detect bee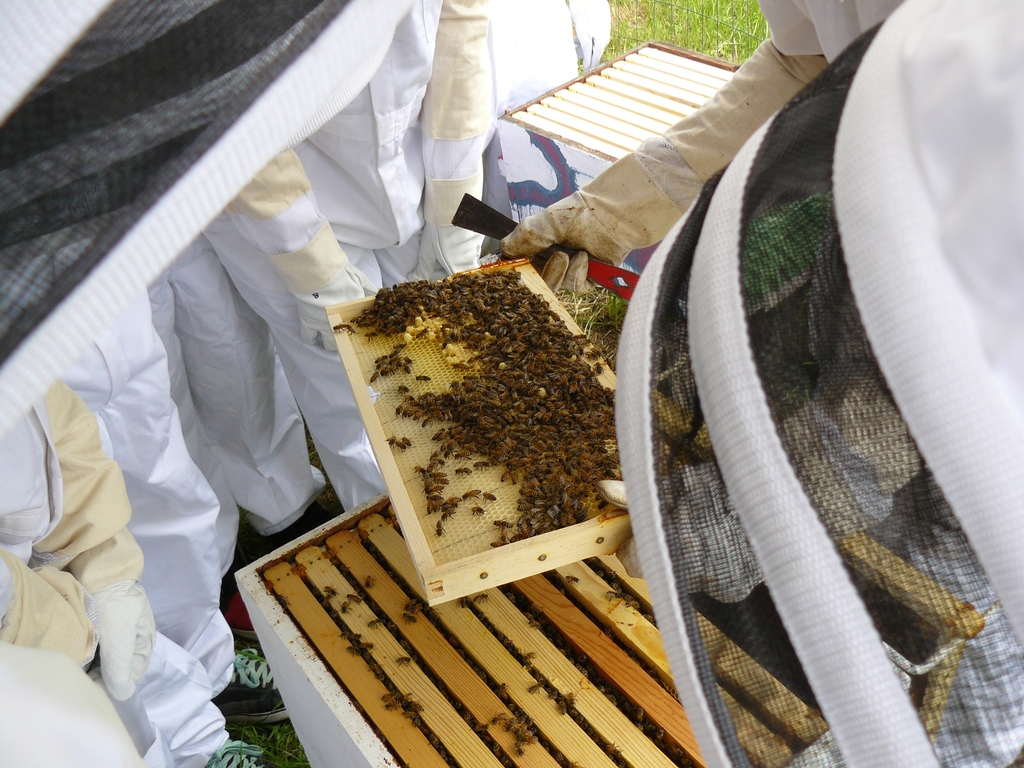
{"left": 416, "top": 371, "right": 433, "bottom": 381}
